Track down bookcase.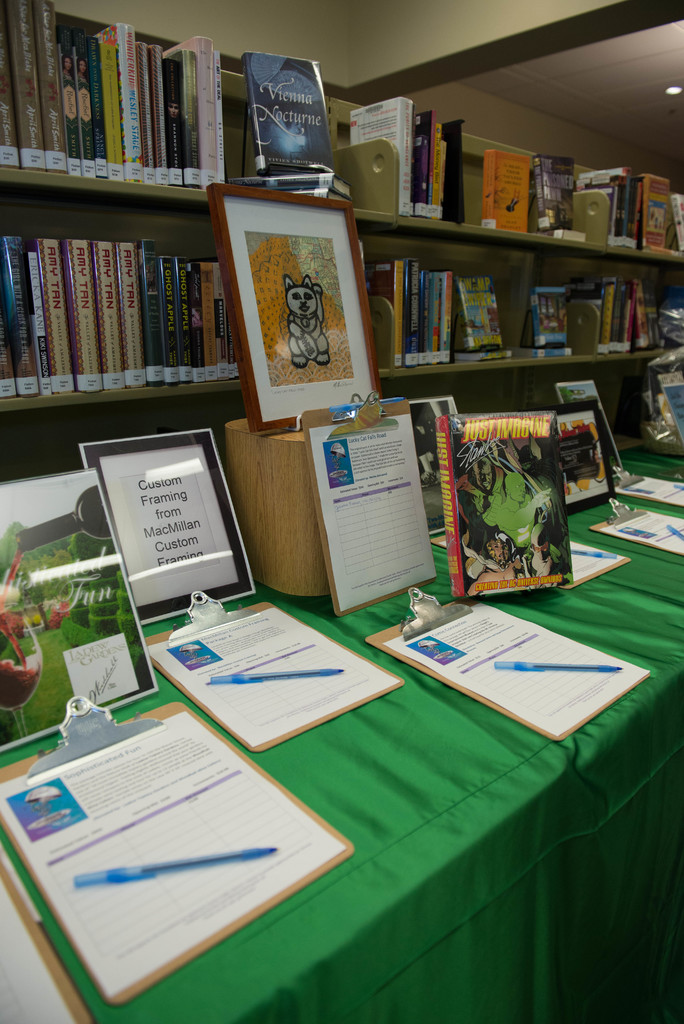
Tracked to (0,0,683,586).
